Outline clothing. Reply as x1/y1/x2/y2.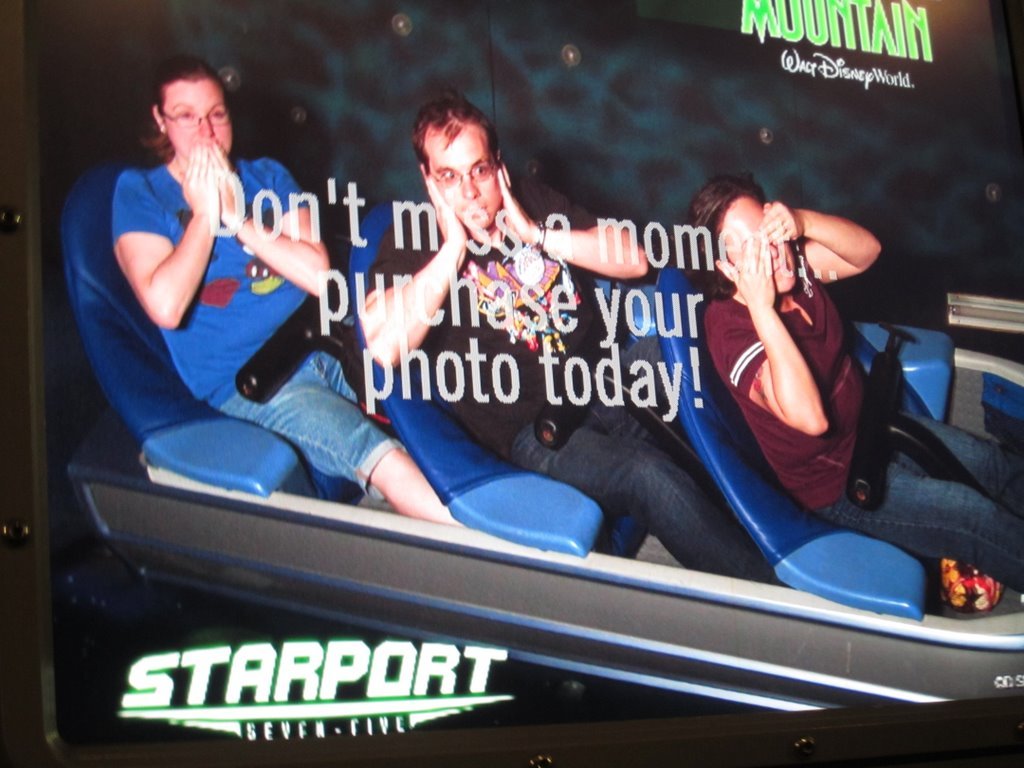
708/232/1023/593.
